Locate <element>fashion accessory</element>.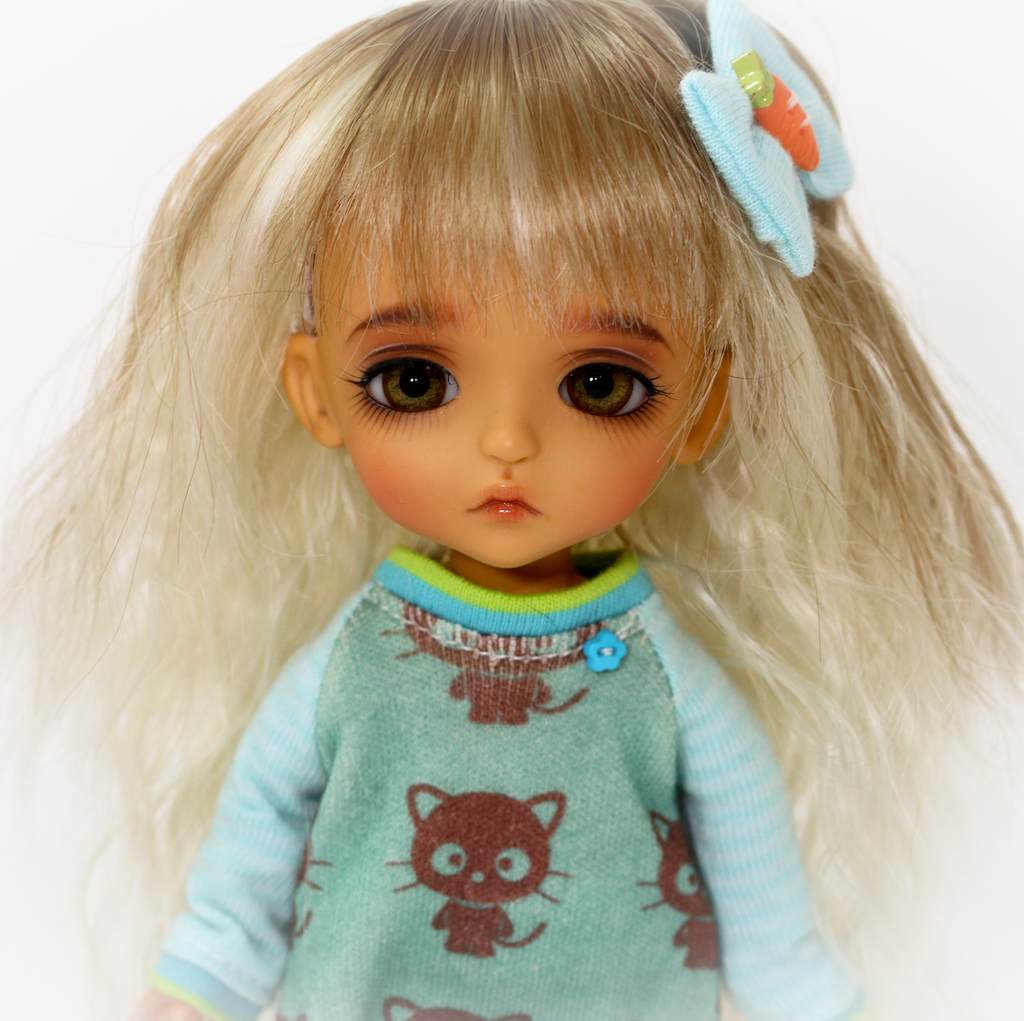
Bounding box: Rect(680, 0, 861, 266).
